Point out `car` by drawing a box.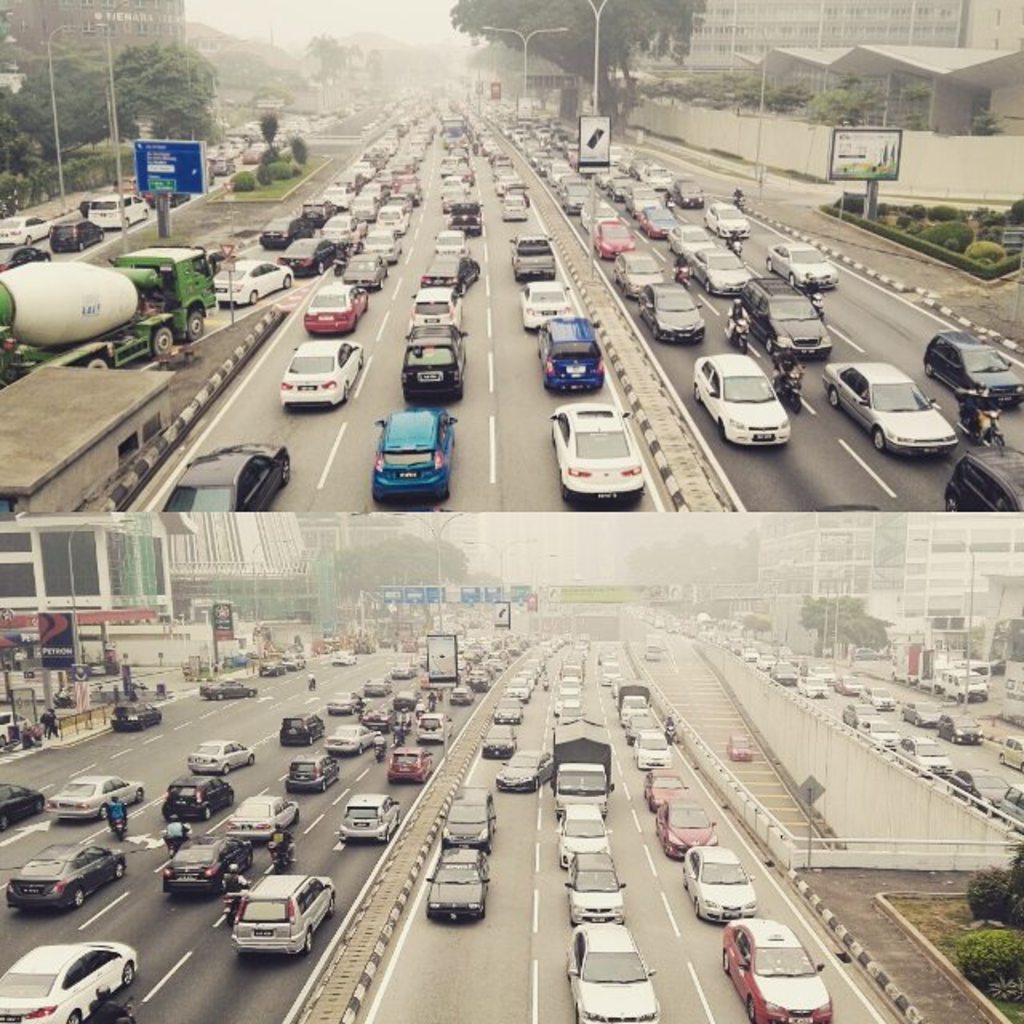
(824,365,962,458).
